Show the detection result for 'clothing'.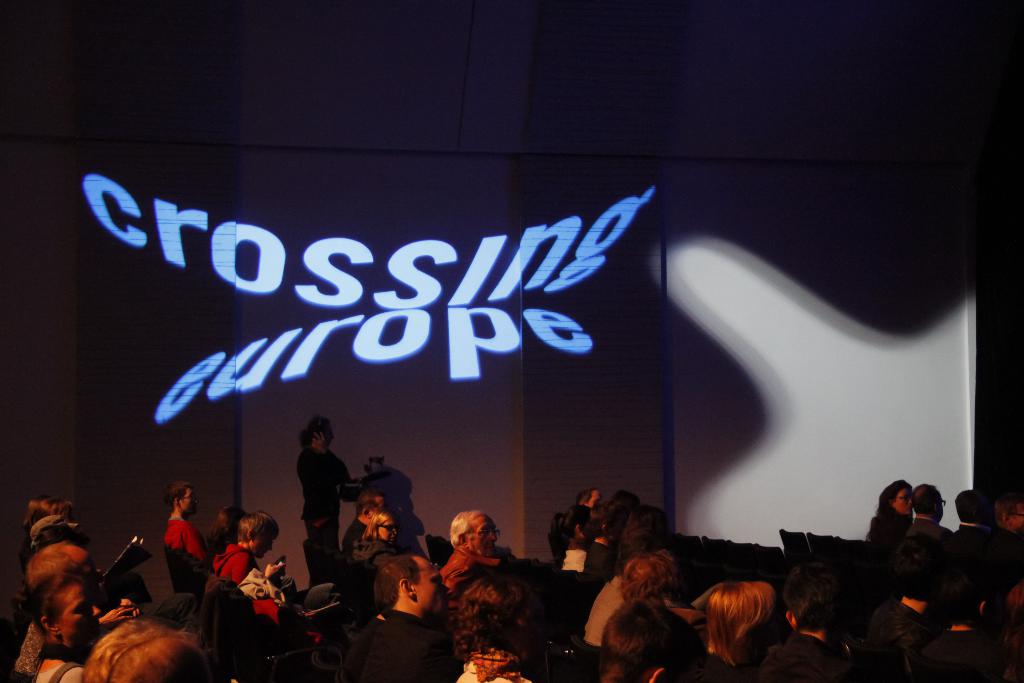
<bbox>164, 512, 204, 556</bbox>.
